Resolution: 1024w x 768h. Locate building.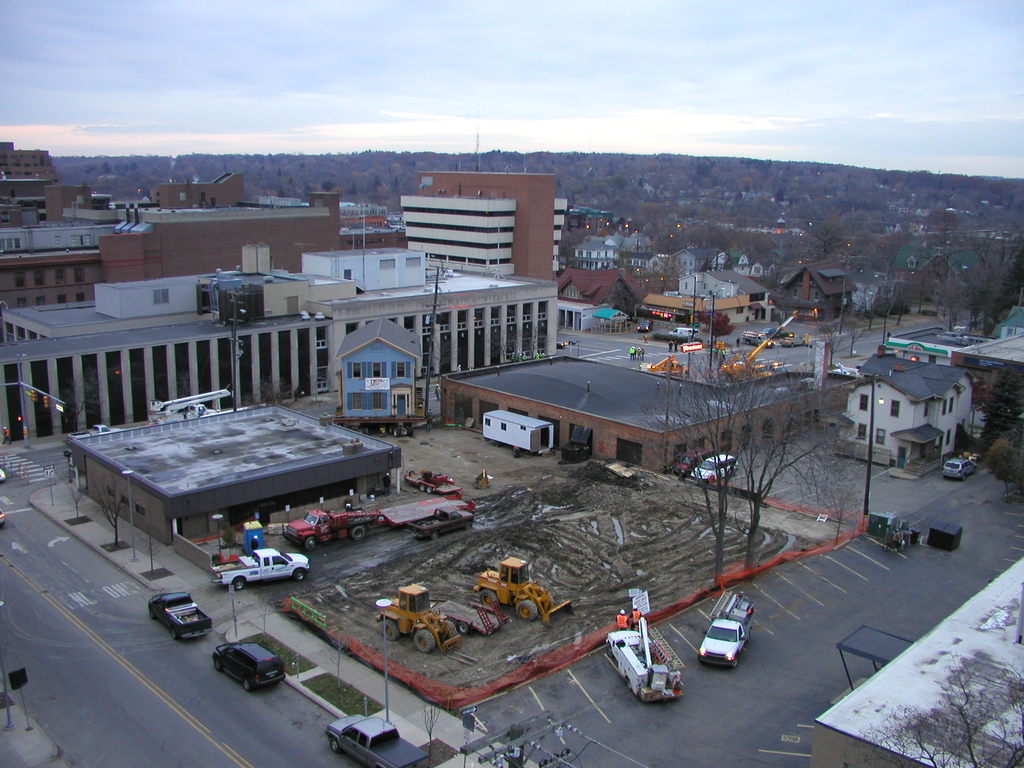
box(813, 554, 1023, 767).
